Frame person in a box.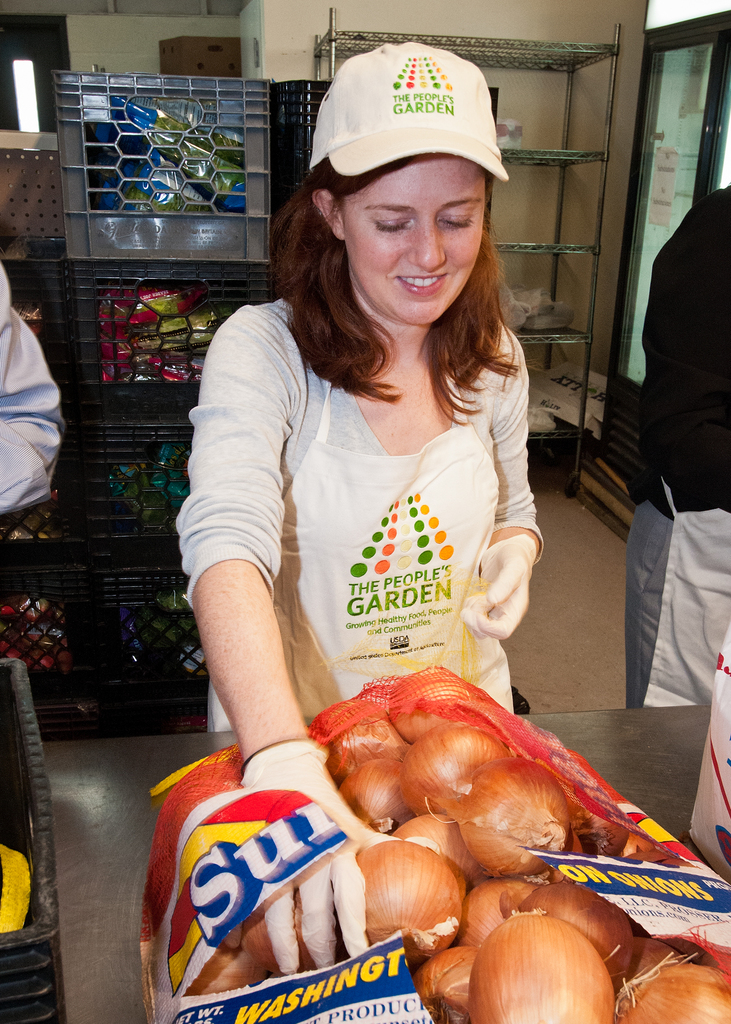
x1=155, y1=40, x2=547, y2=966.
